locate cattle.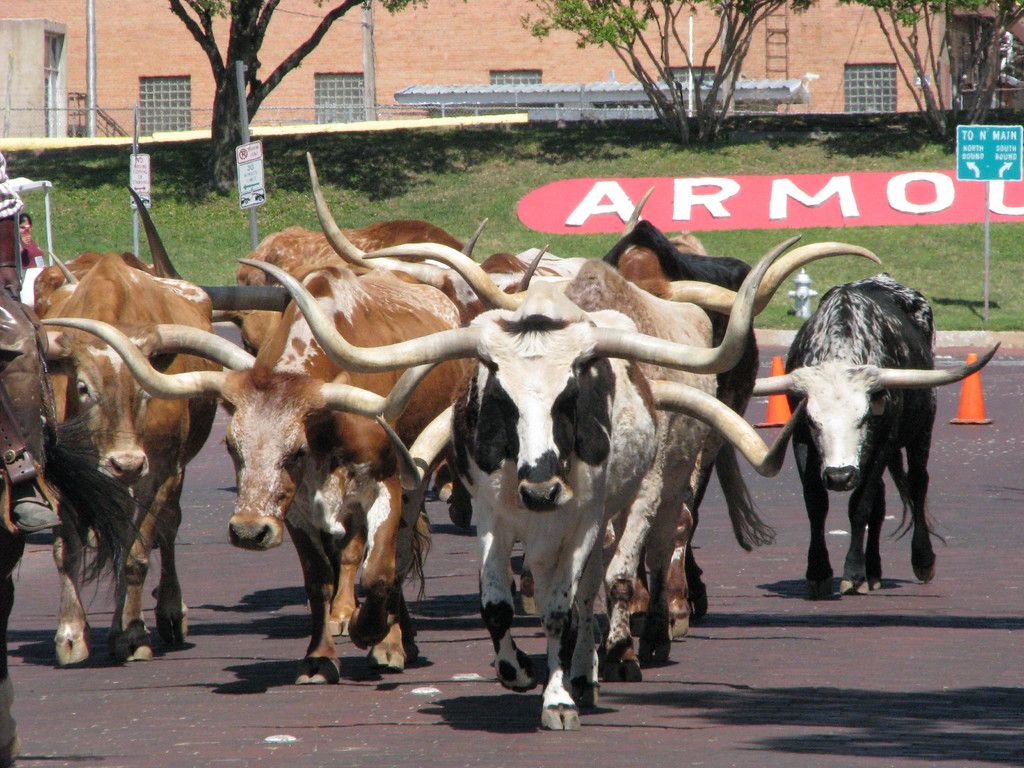
Bounding box: 260:230:805:723.
